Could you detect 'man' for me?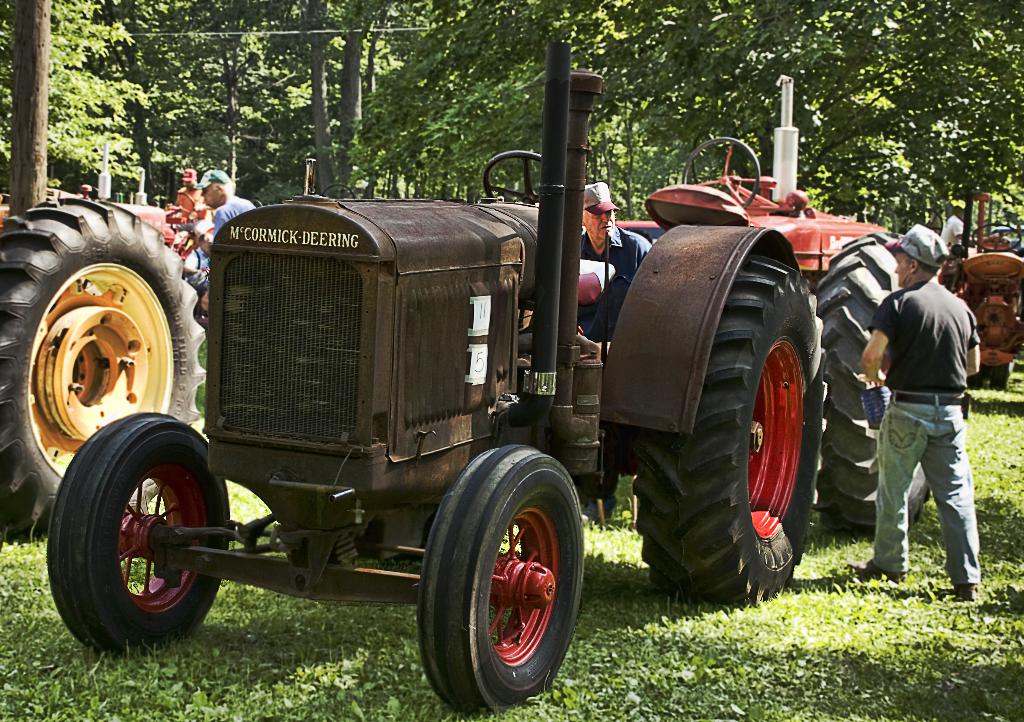
Detection result: <box>189,168,256,336</box>.
